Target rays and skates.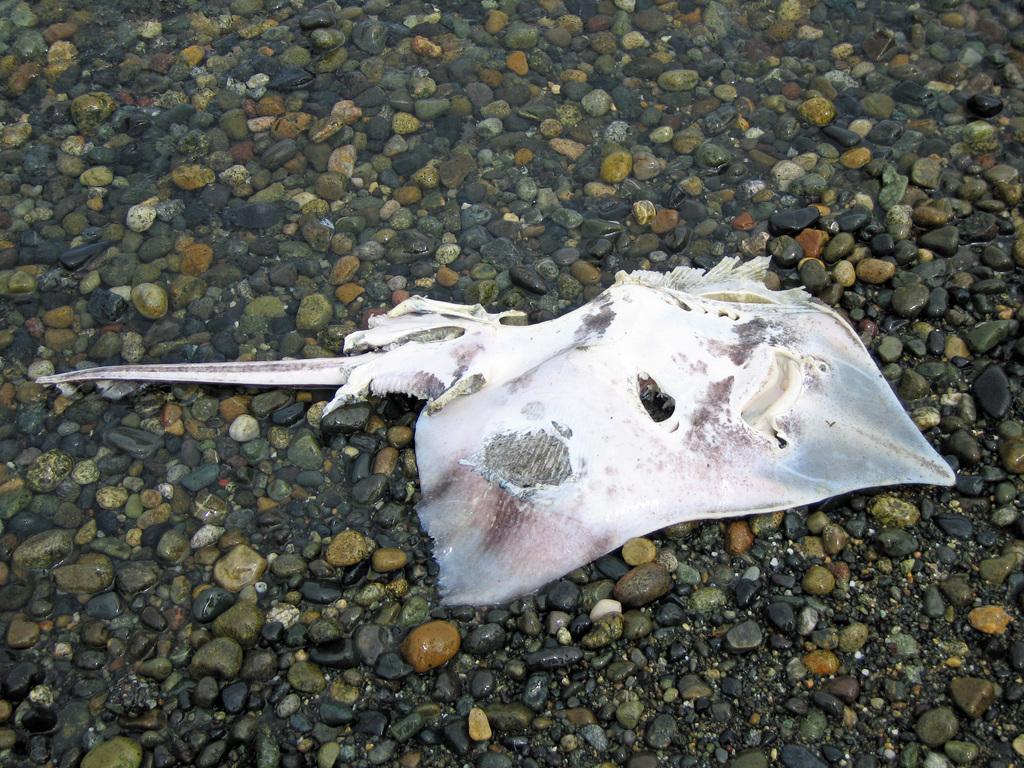
Target region: [left=36, top=257, right=956, bottom=609].
